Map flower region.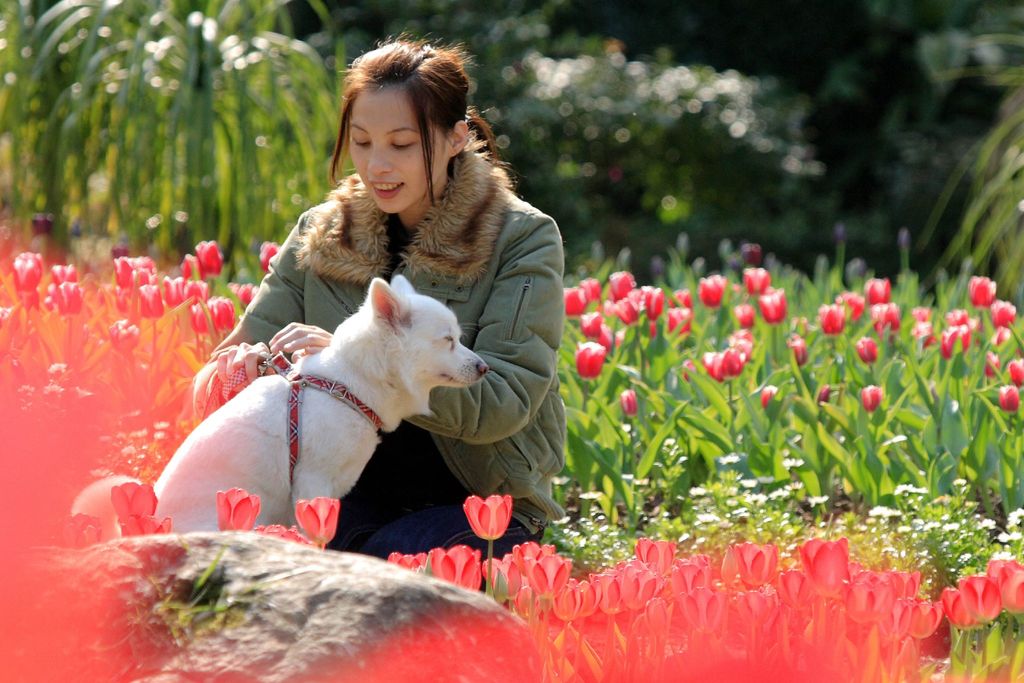
Mapped to <bbox>252, 524, 312, 547</bbox>.
